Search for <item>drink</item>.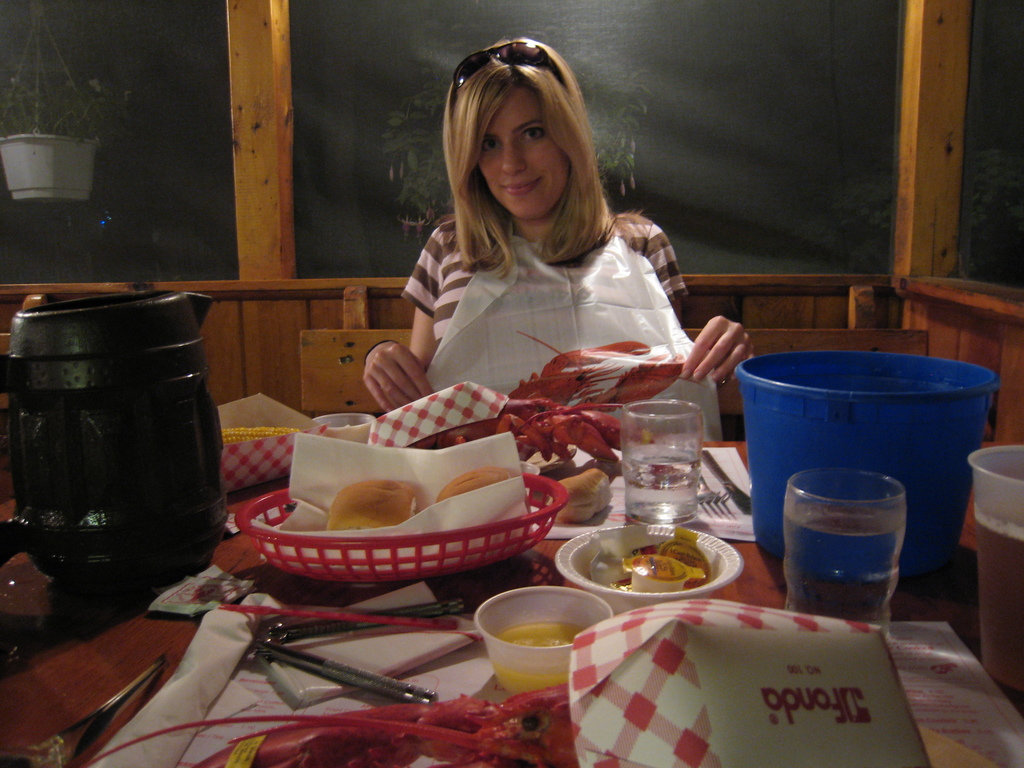
Found at 970 491 1023 688.
